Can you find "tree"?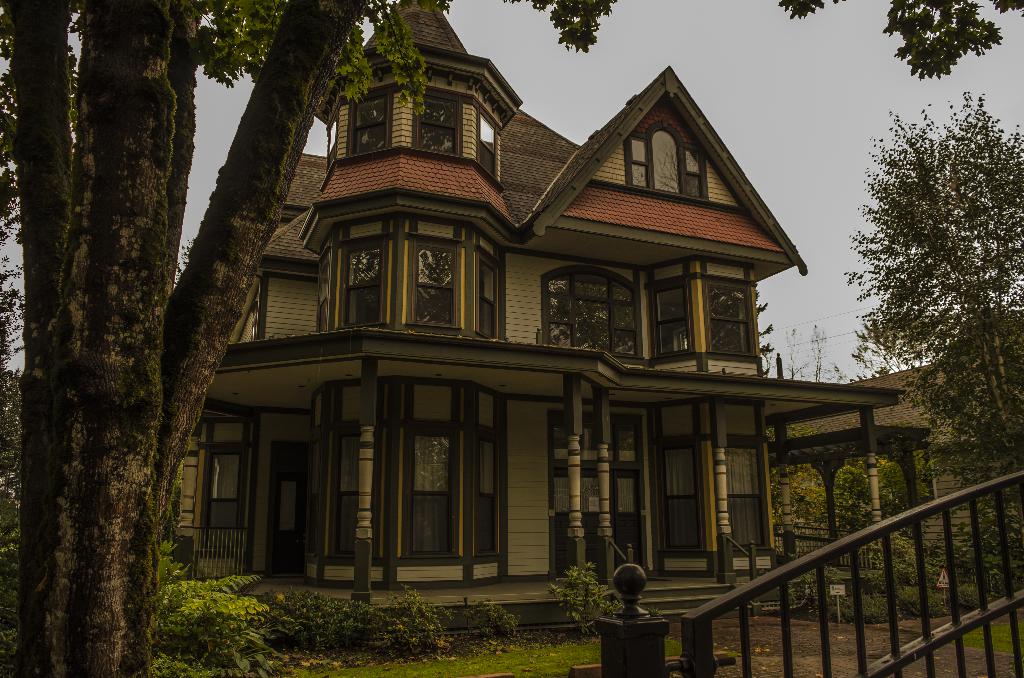
Yes, bounding box: [845, 89, 1023, 586].
